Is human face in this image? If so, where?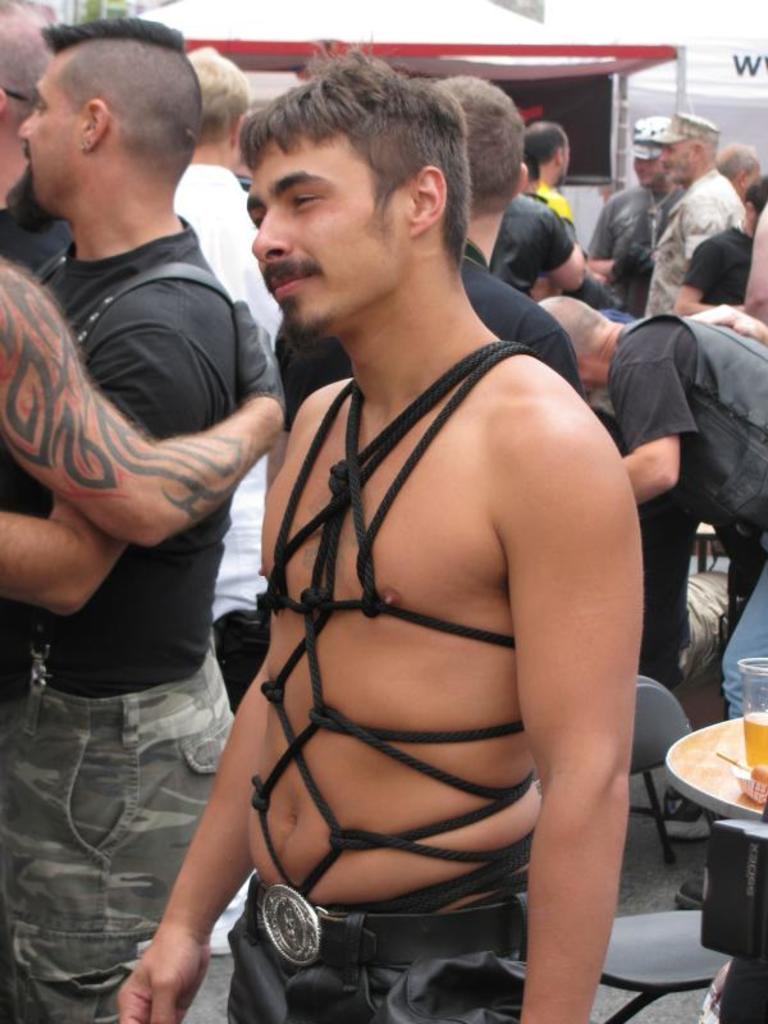
Yes, at pyautogui.locateOnScreen(653, 145, 698, 180).
